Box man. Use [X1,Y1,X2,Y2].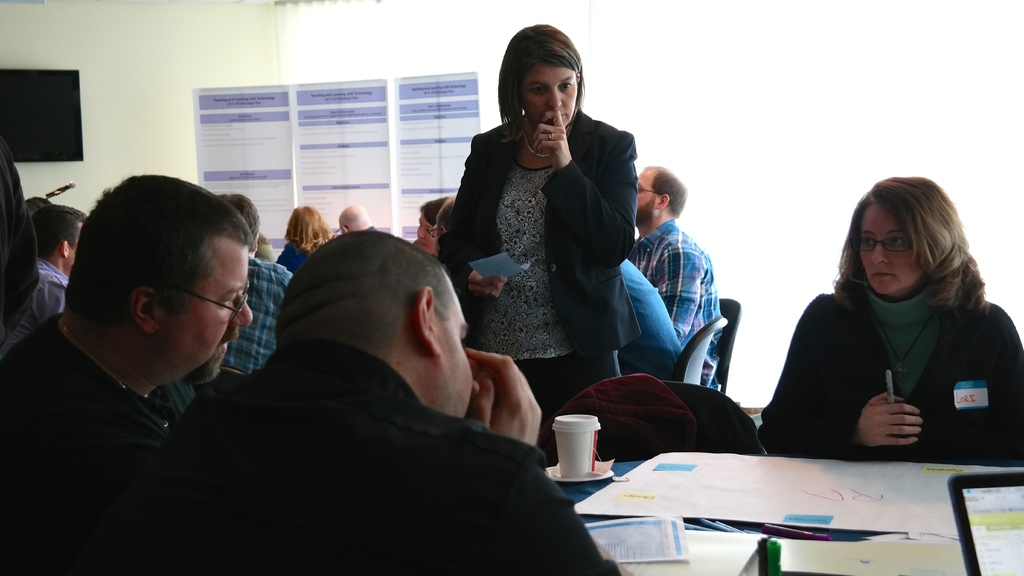
[633,164,722,384].
